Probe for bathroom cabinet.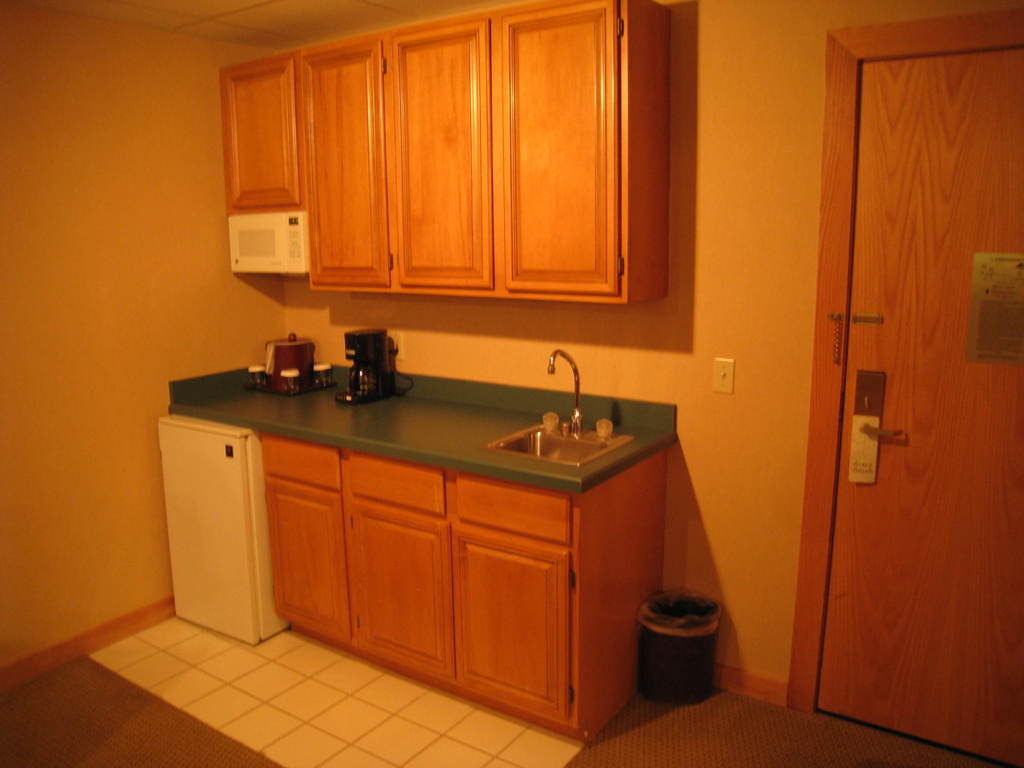
Probe result: [212, 0, 677, 314].
